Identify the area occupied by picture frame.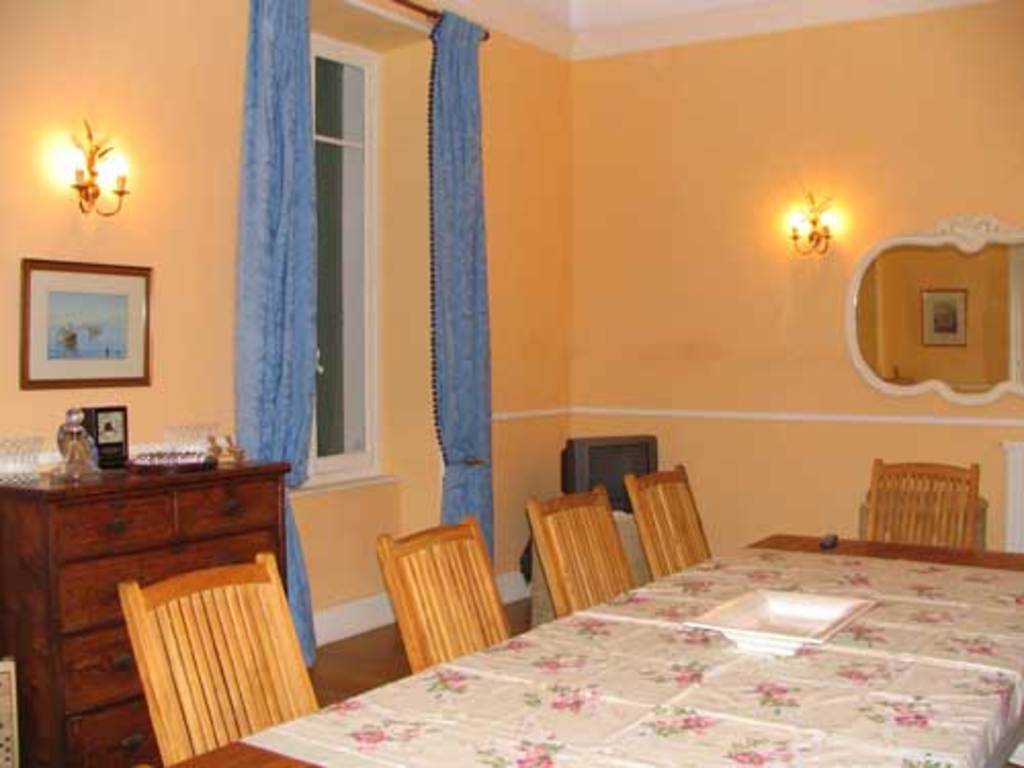
Area: [x1=918, y1=285, x2=971, y2=350].
